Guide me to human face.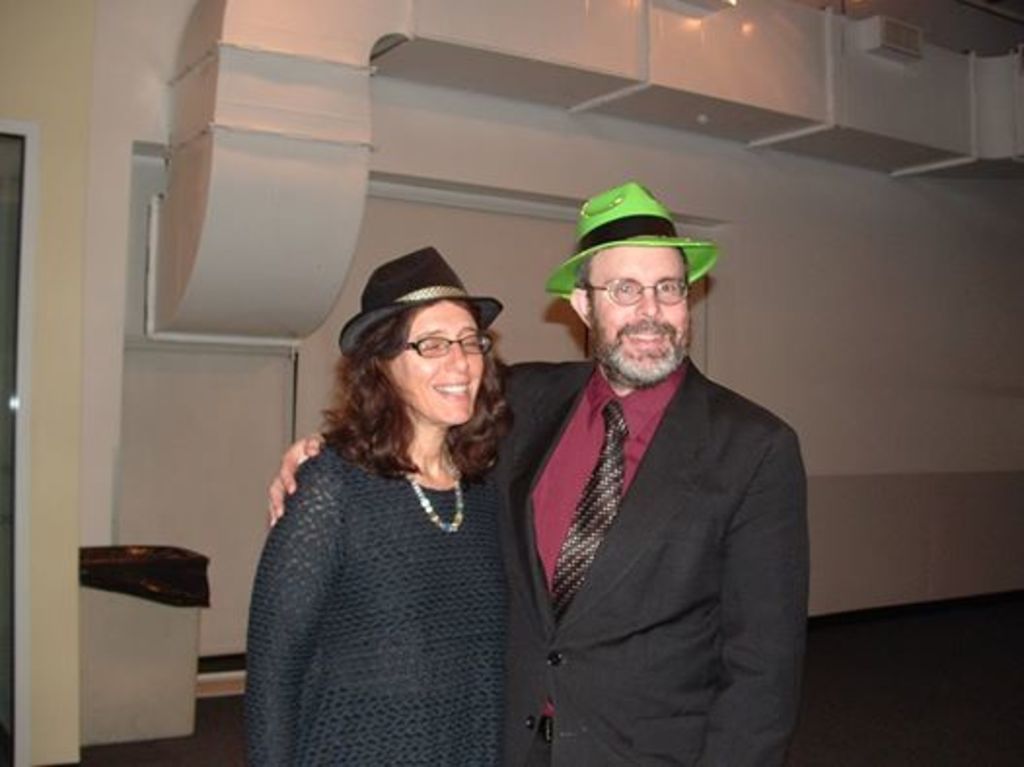
Guidance: rect(588, 247, 693, 374).
